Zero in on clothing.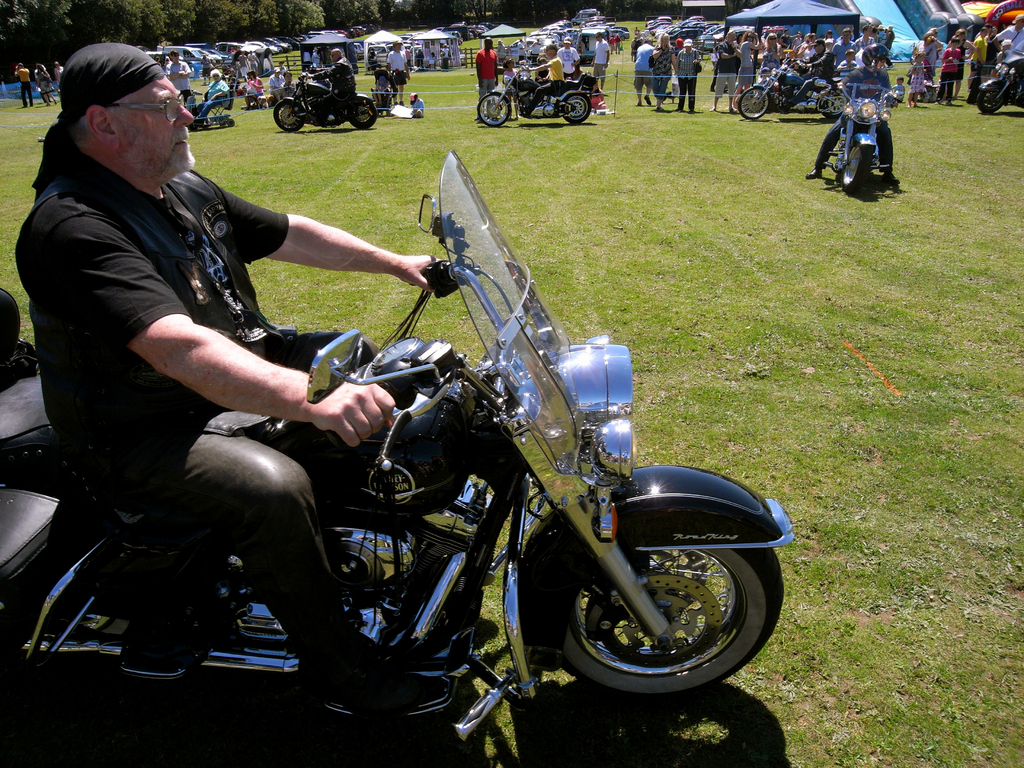
Zeroed in: [left=520, top=52, right=569, bottom=114].
